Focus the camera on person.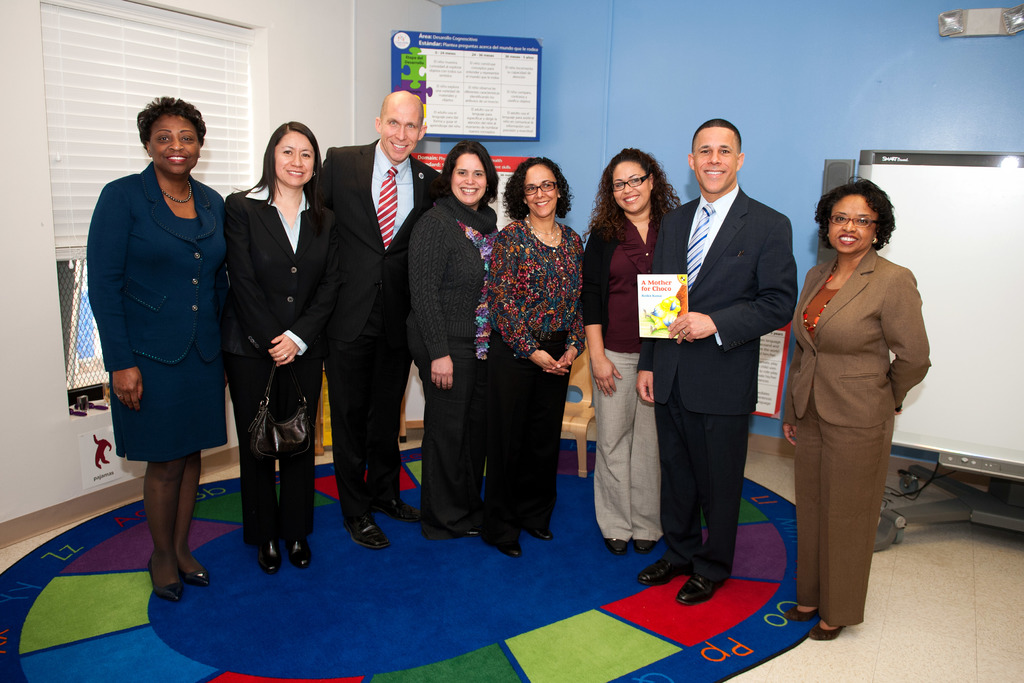
Focus region: bbox(635, 120, 796, 604).
